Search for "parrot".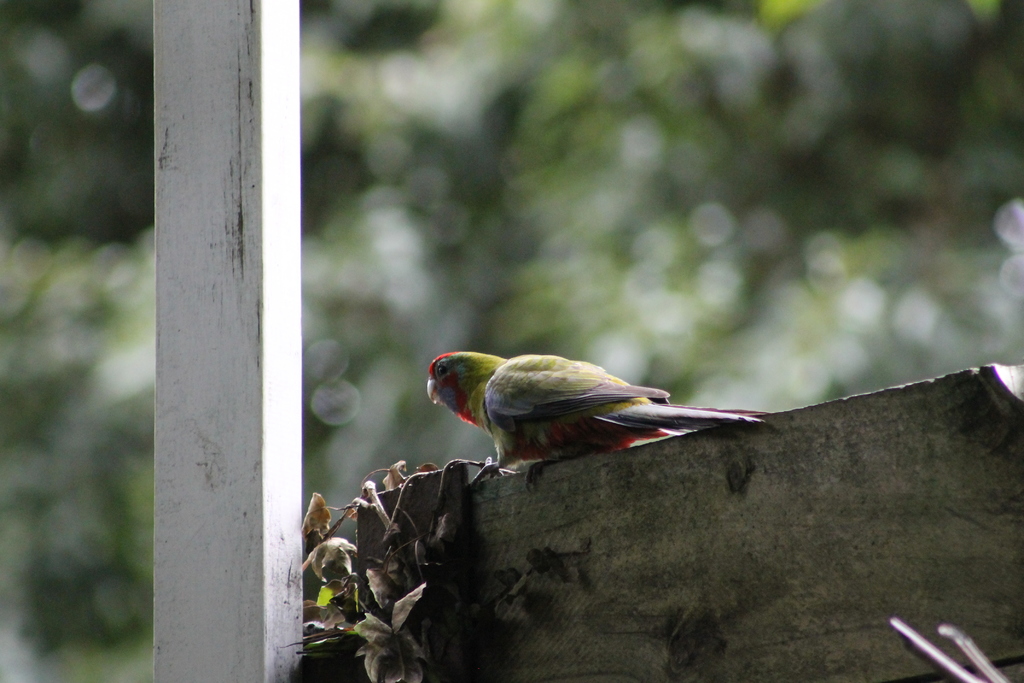
Found at BBox(426, 346, 768, 490).
